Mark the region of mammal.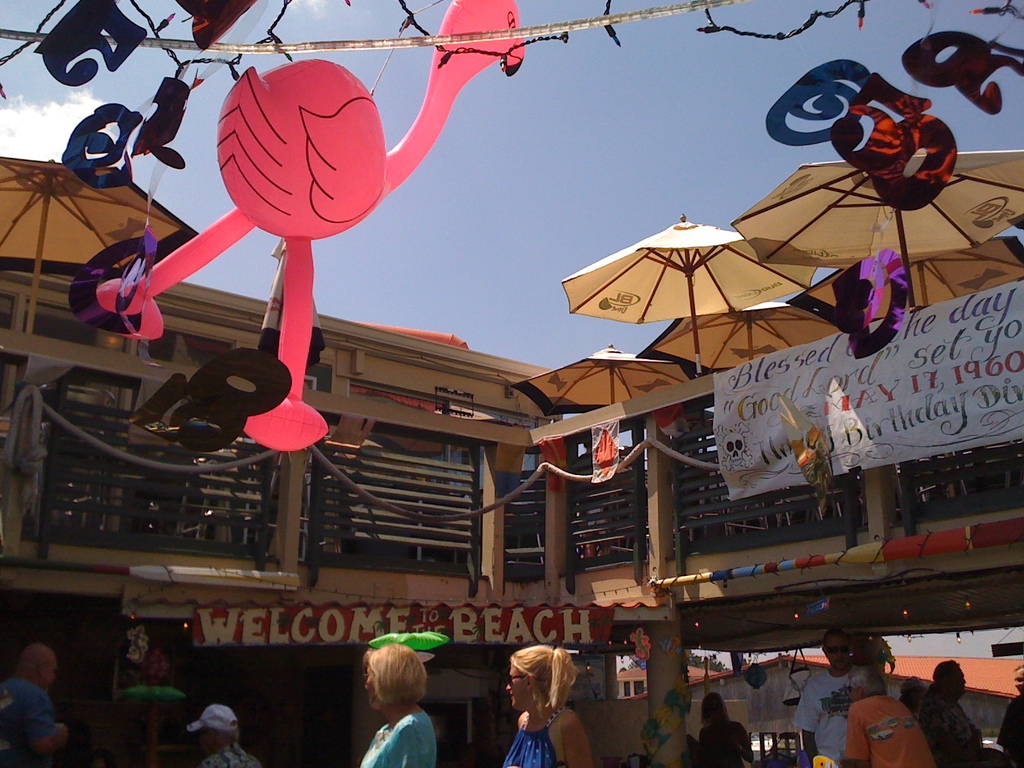
Region: l=925, t=654, r=986, b=767.
